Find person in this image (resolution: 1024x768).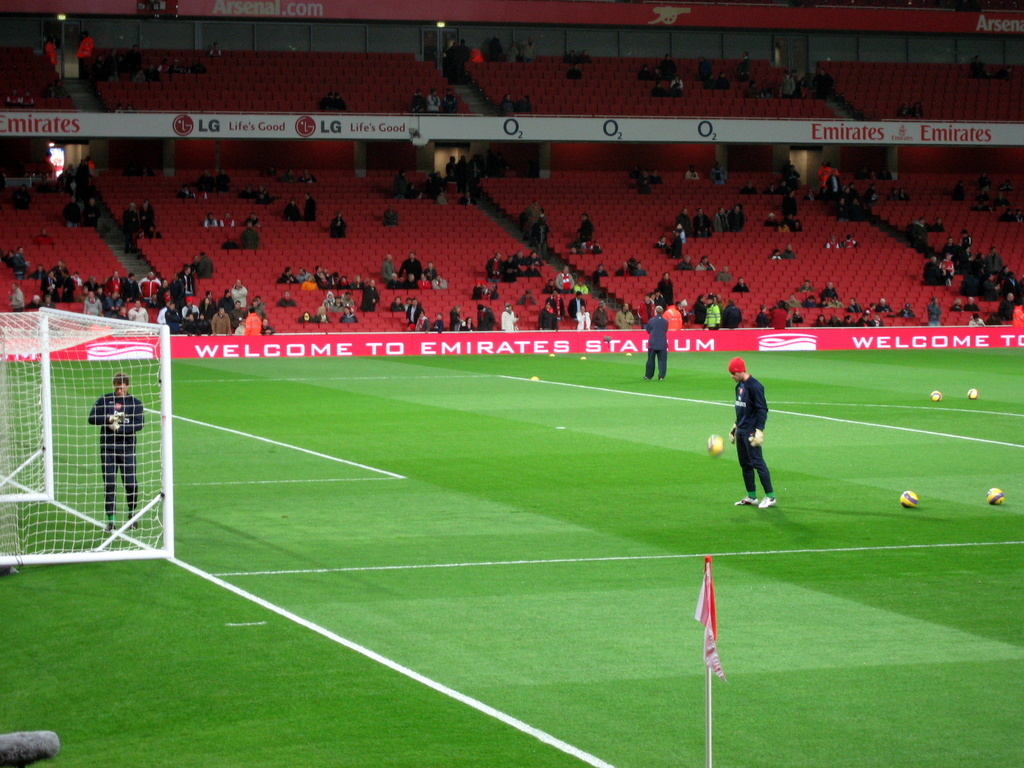
189 255 198 276.
